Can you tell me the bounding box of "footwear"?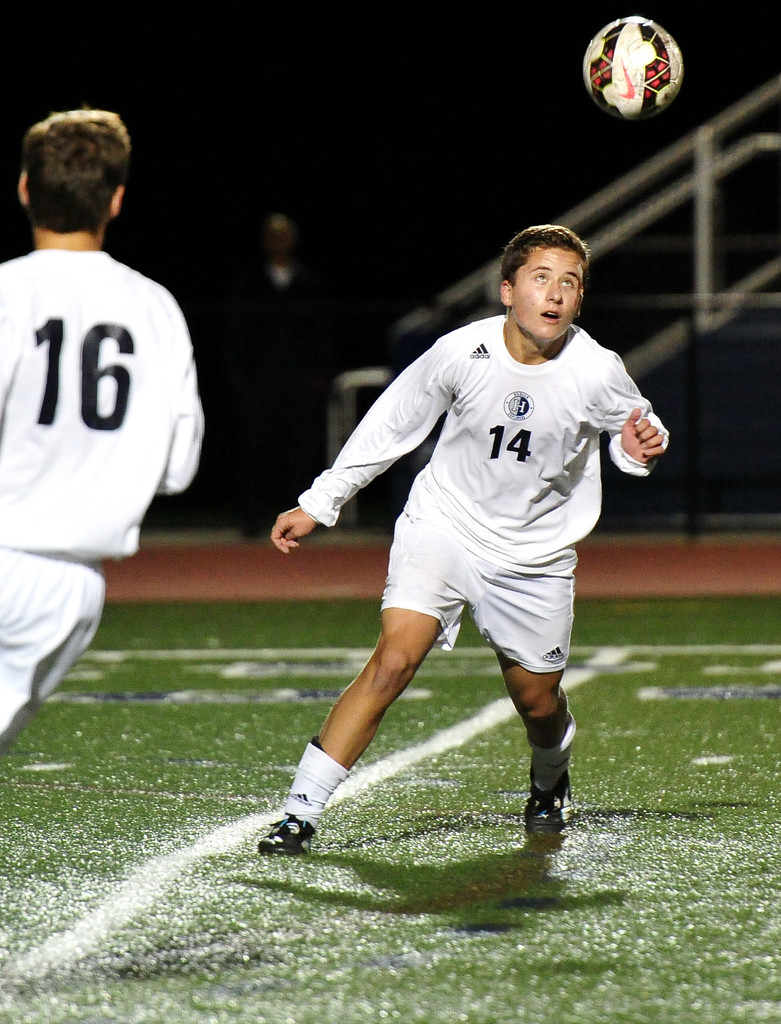
<bbox>526, 781, 577, 829</bbox>.
